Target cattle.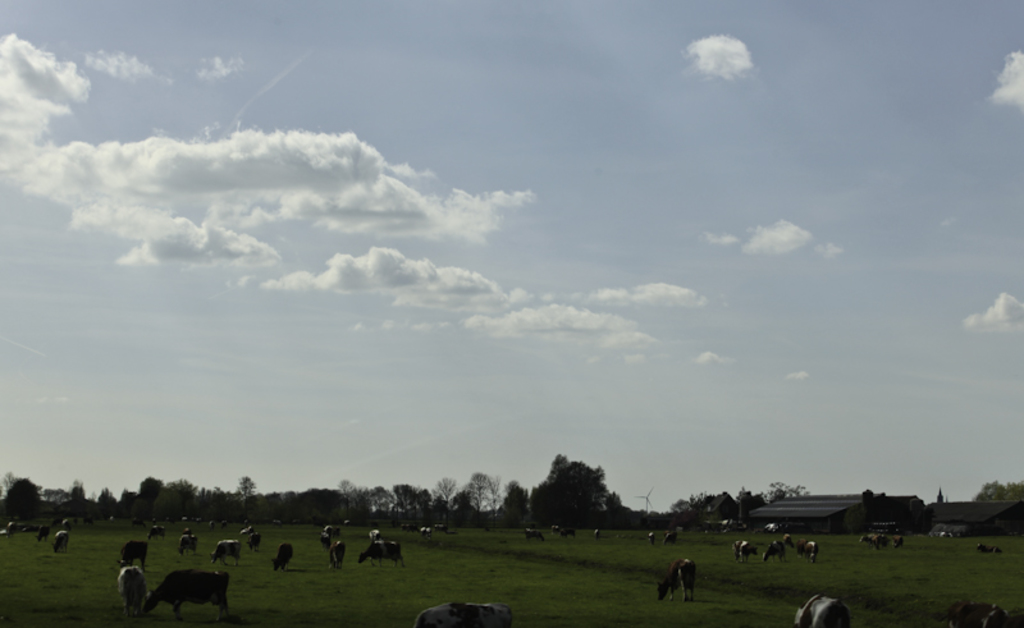
Target region: x1=763 y1=541 x2=786 y2=561.
